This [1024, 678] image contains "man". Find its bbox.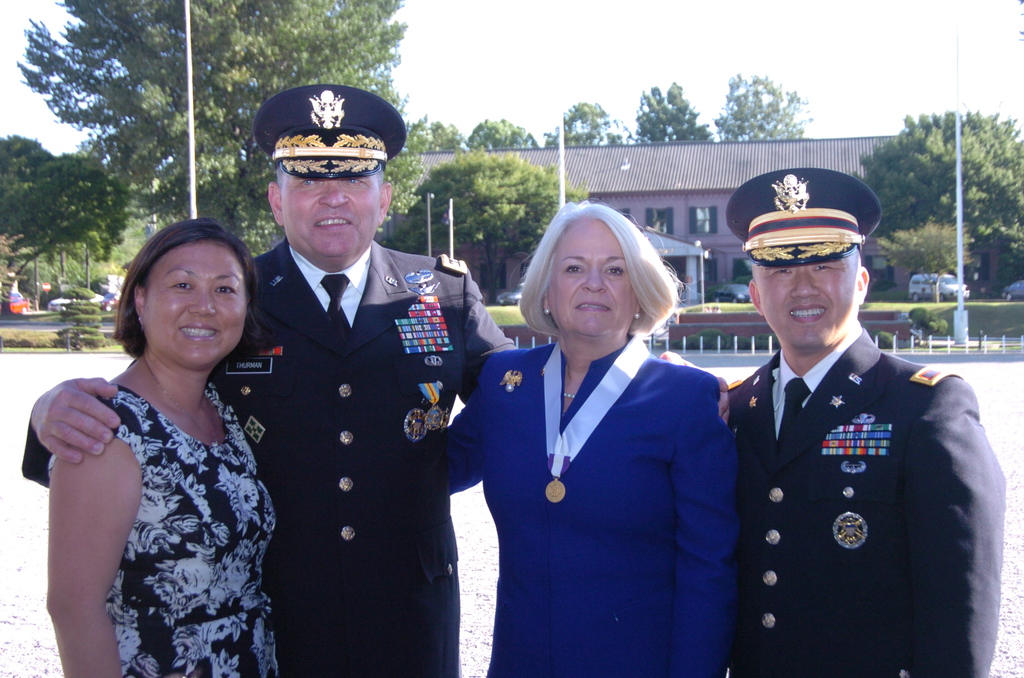
detection(24, 85, 522, 677).
